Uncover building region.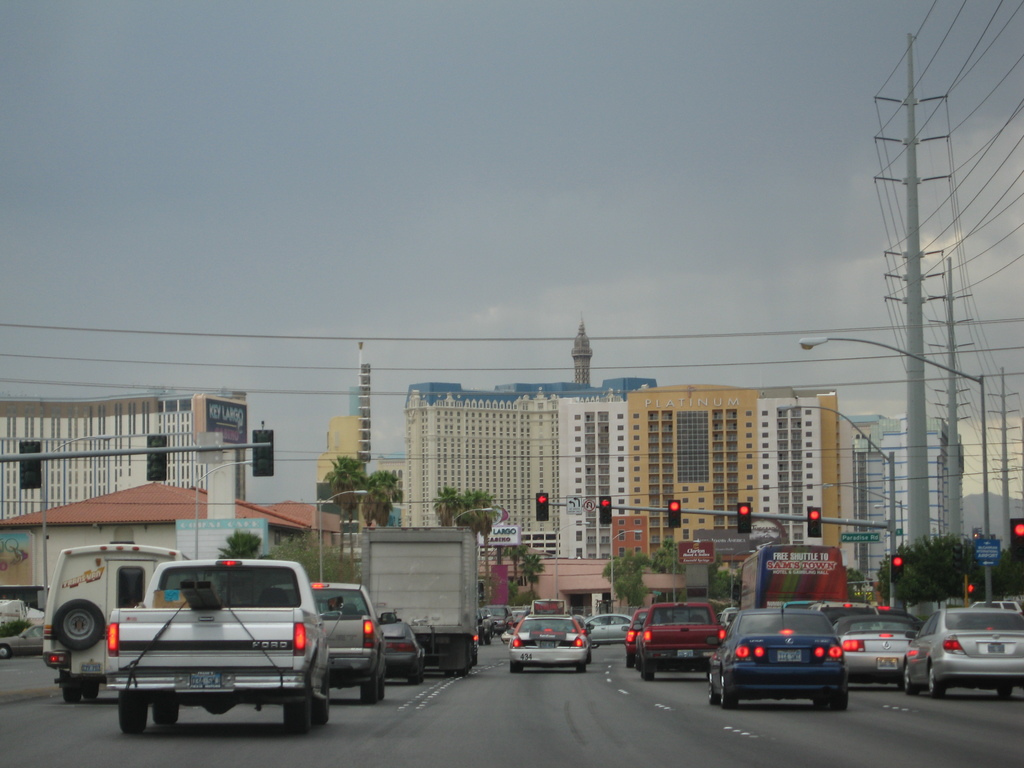
Uncovered: bbox=(0, 395, 243, 492).
